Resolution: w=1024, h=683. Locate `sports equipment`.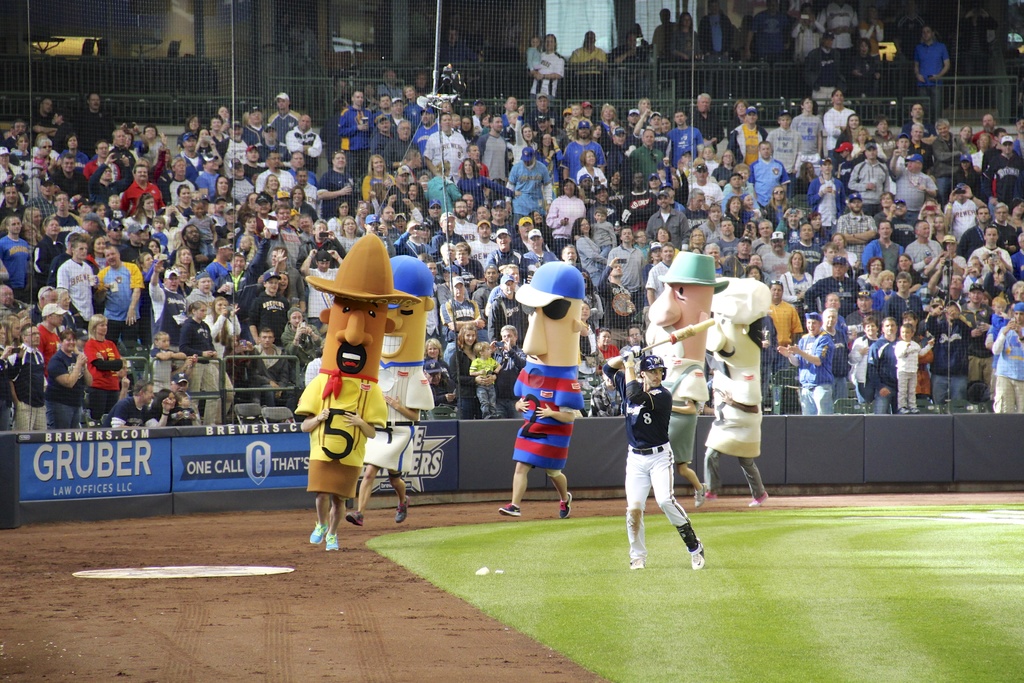
x1=604, y1=320, x2=720, y2=365.
